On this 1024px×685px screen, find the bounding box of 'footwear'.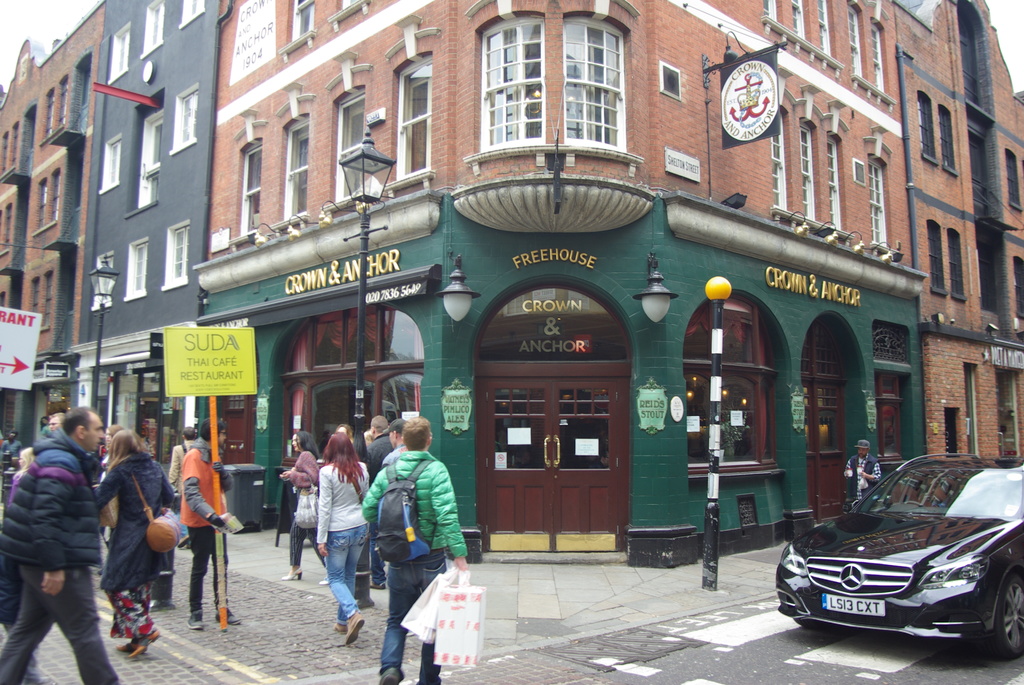
Bounding box: bbox=[337, 621, 344, 632].
